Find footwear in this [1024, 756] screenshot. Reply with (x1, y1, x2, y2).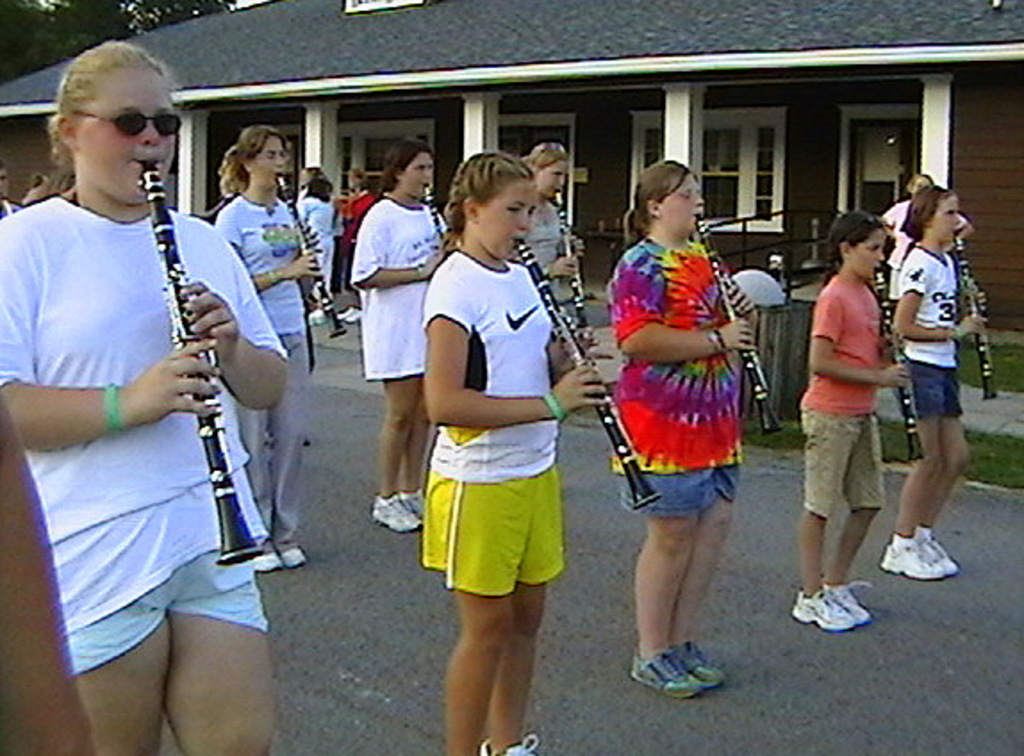
(676, 642, 724, 685).
